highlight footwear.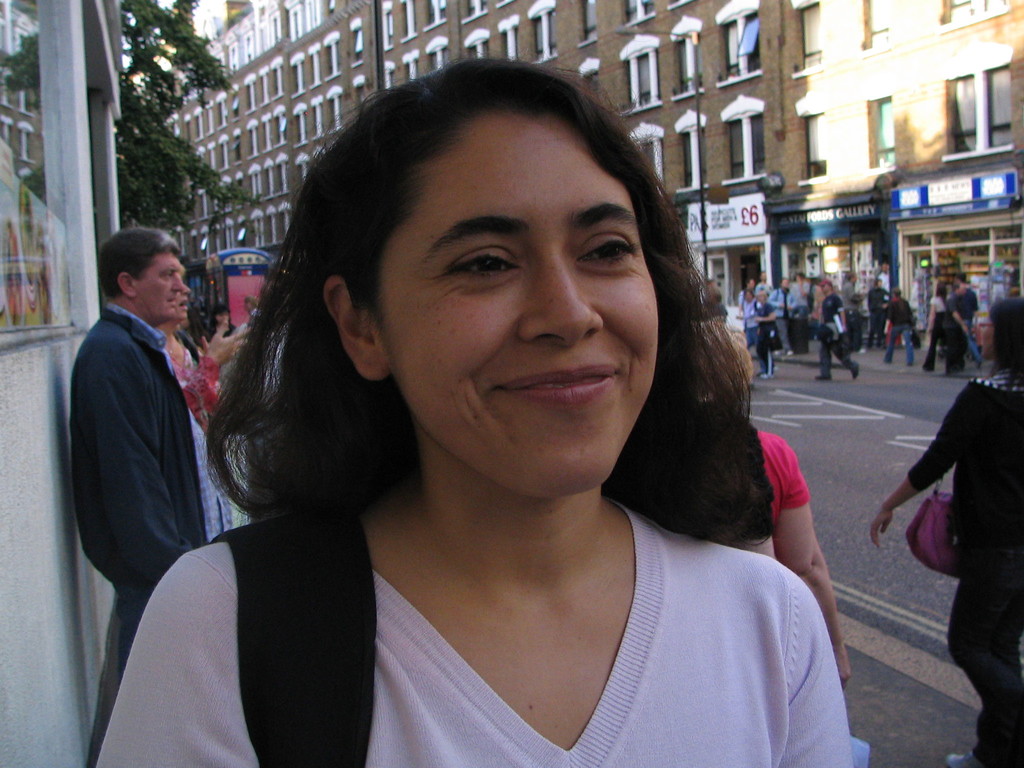
Highlighted region: select_region(883, 355, 886, 360).
